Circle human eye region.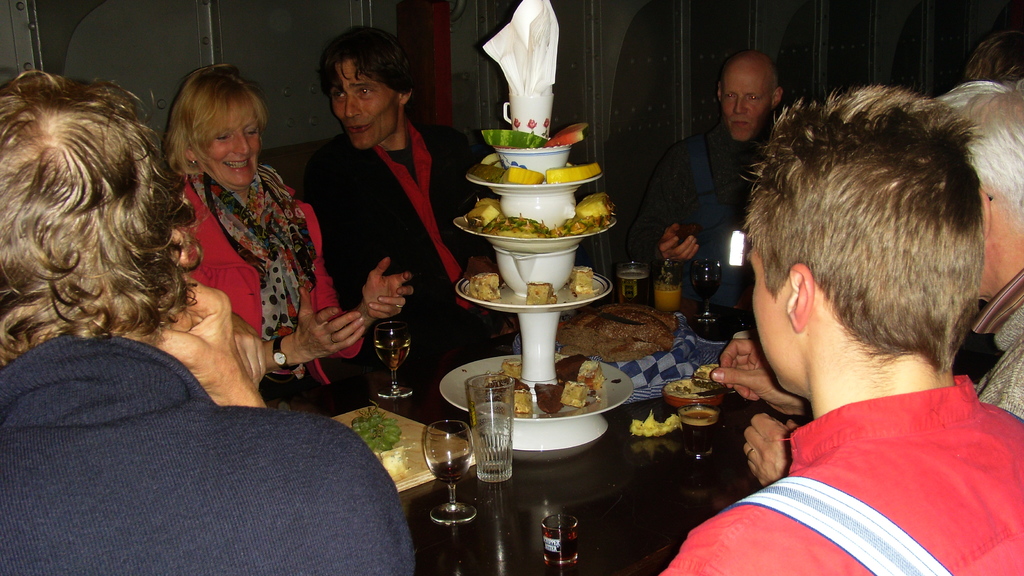
Region: bbox(330, 90, 345, 102).
